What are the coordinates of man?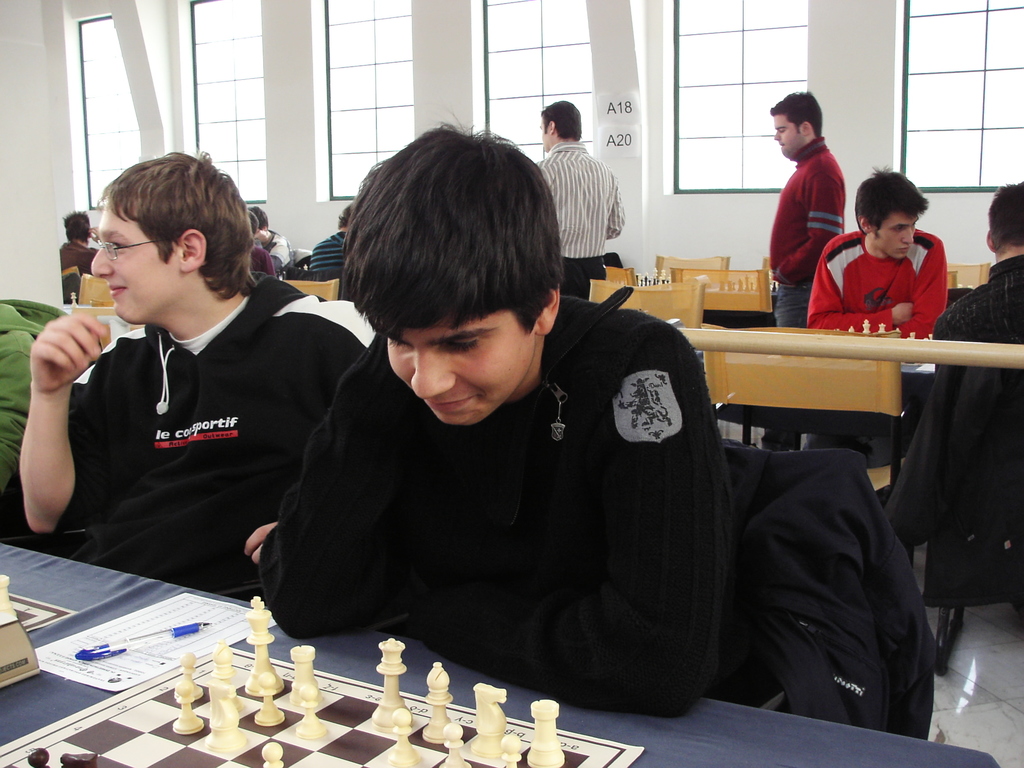
pyautogui.locateOnScreen(890, 182, 1023, 611).
